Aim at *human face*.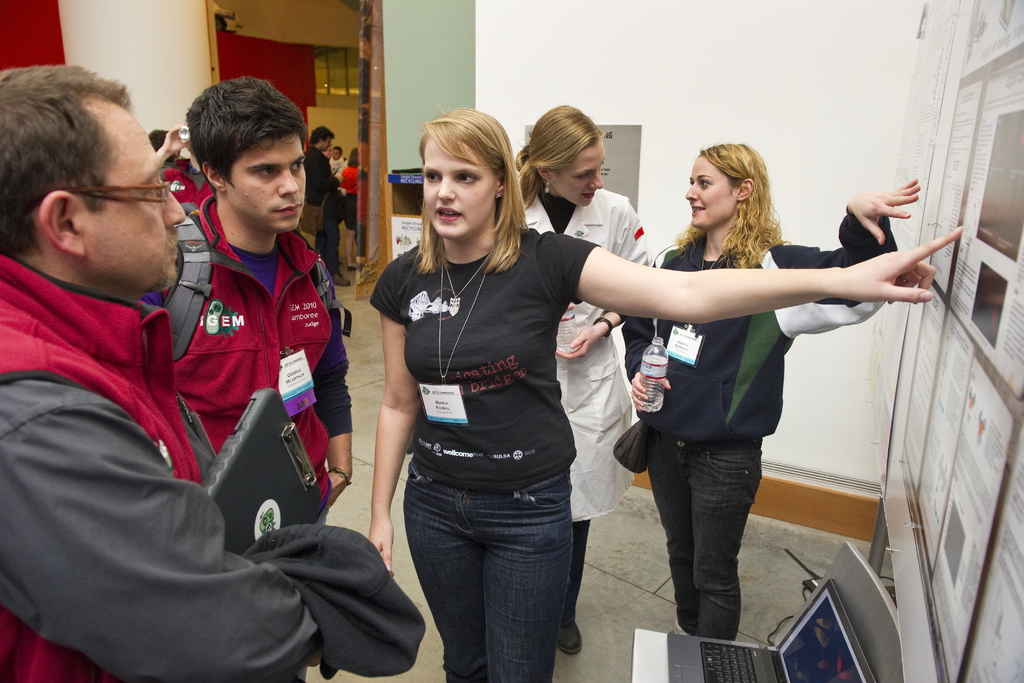
Aimed at {"left": 548, "top": 135, "right": 605, "bottom": 208}.
